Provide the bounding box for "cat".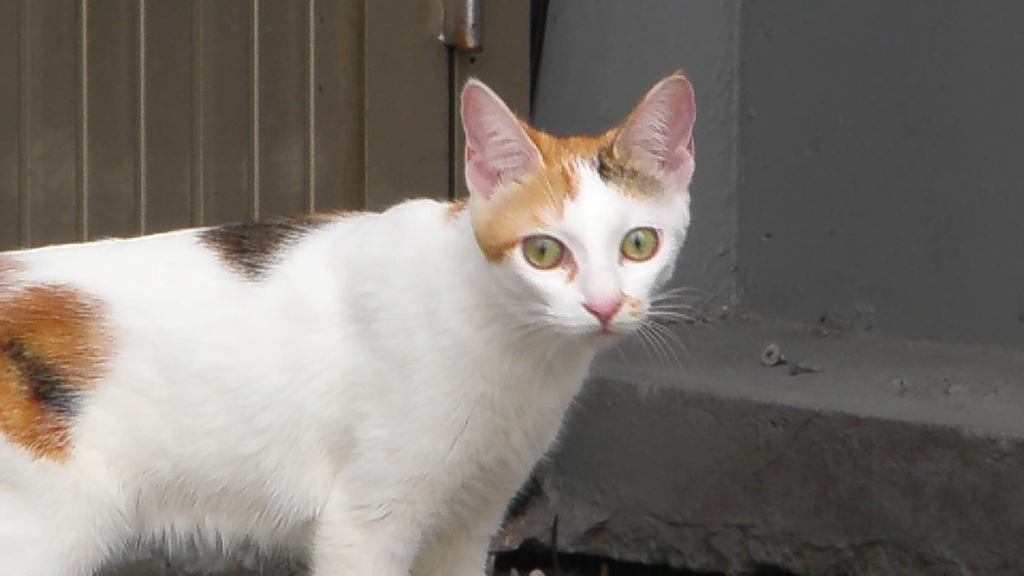
detection(0, 71, 707, 575).
